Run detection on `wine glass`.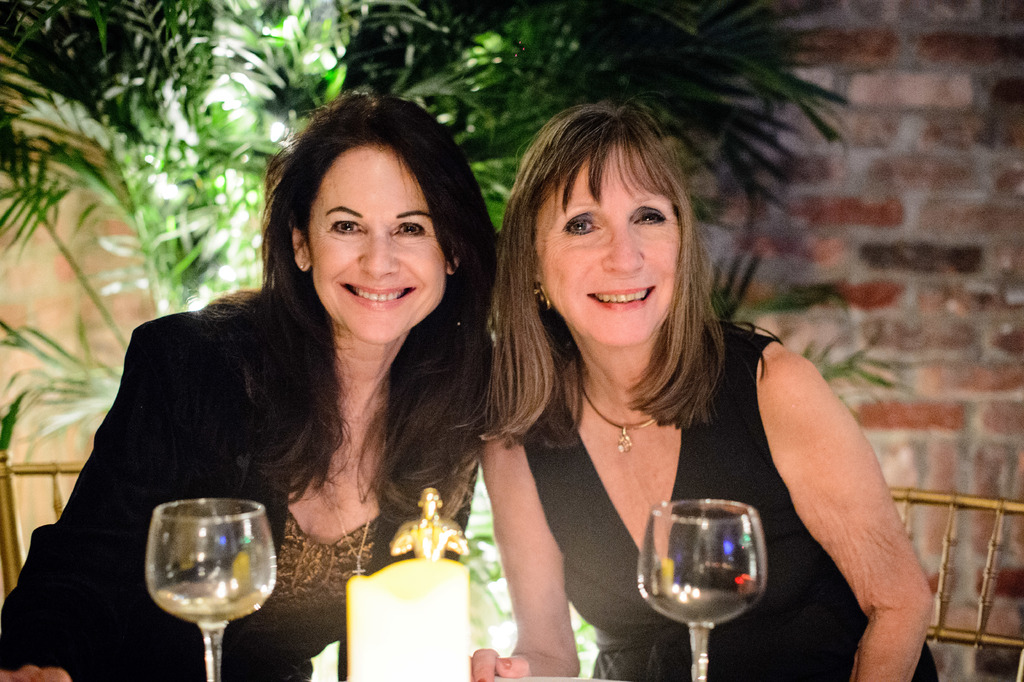
Result: <box>148,494,279,681</box>.
